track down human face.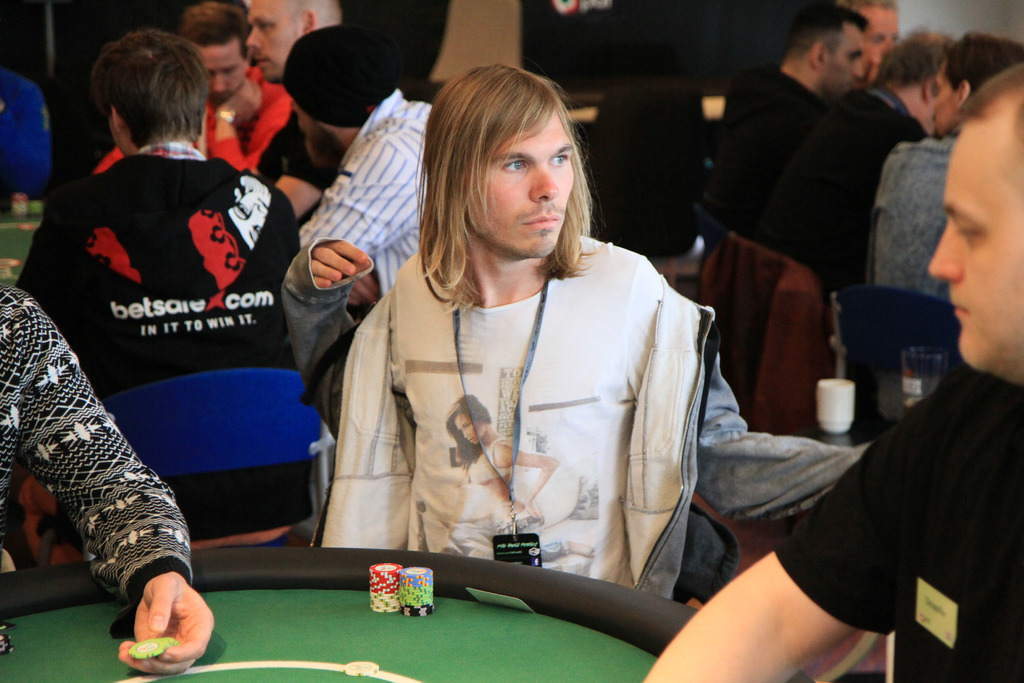
Tracked to [929, 126, 1023, 381].
